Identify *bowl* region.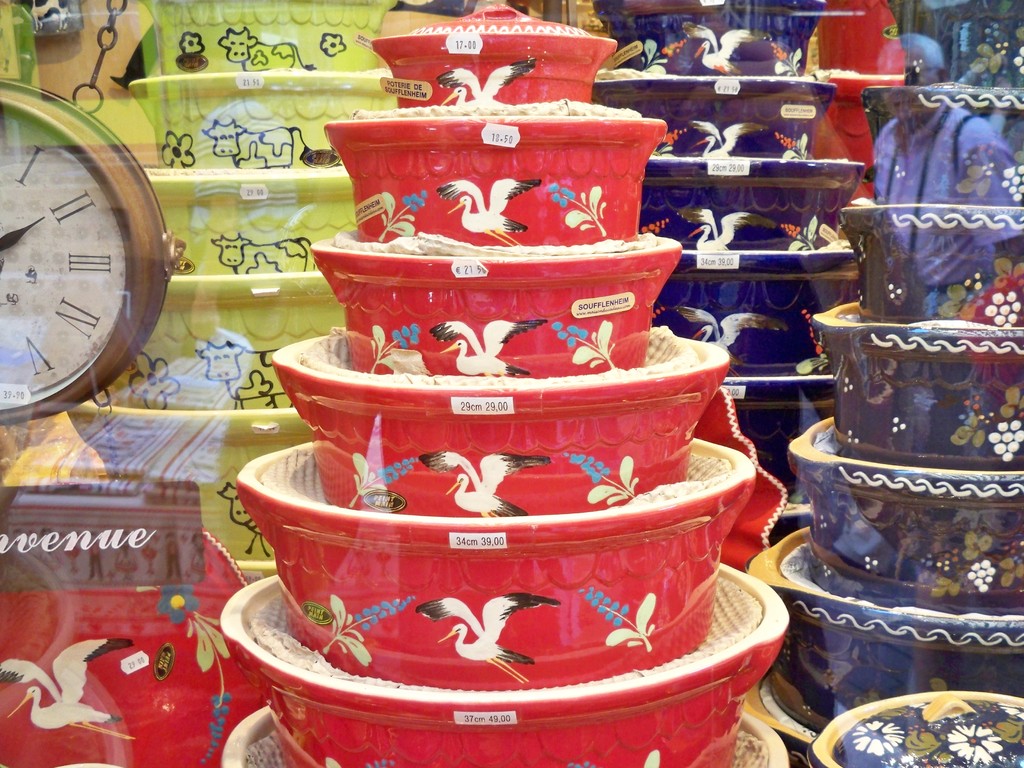
Region: box=[222, 561, 788, 767].
